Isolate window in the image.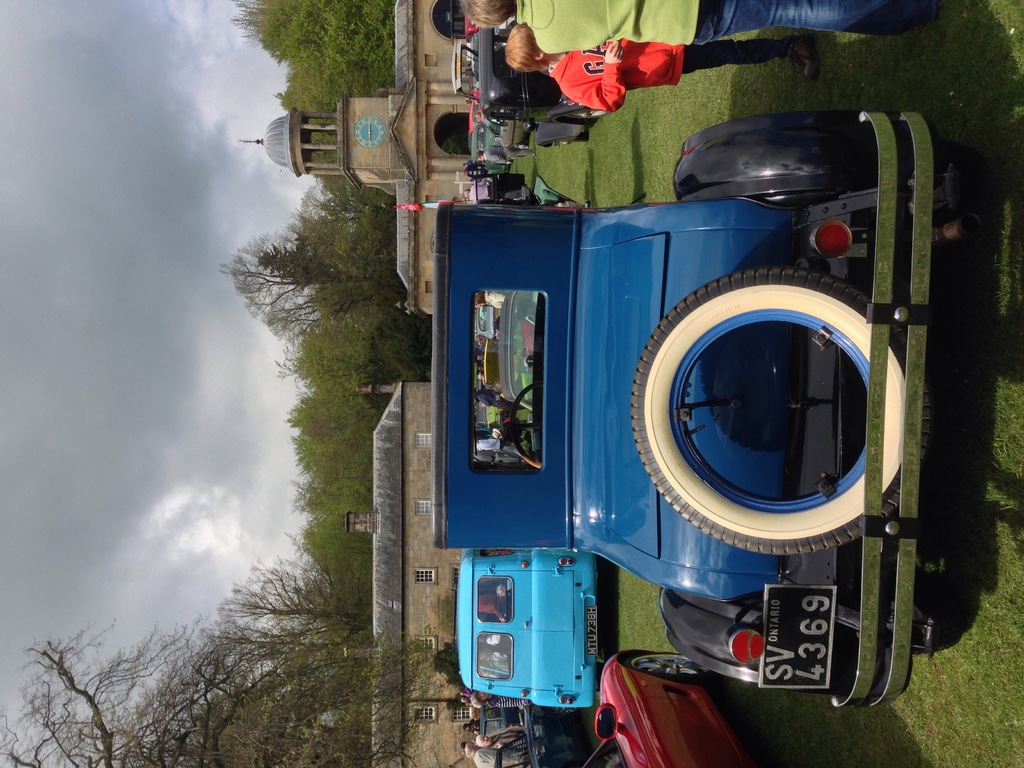
Isolated region: box(411, 637, 437, 651).
